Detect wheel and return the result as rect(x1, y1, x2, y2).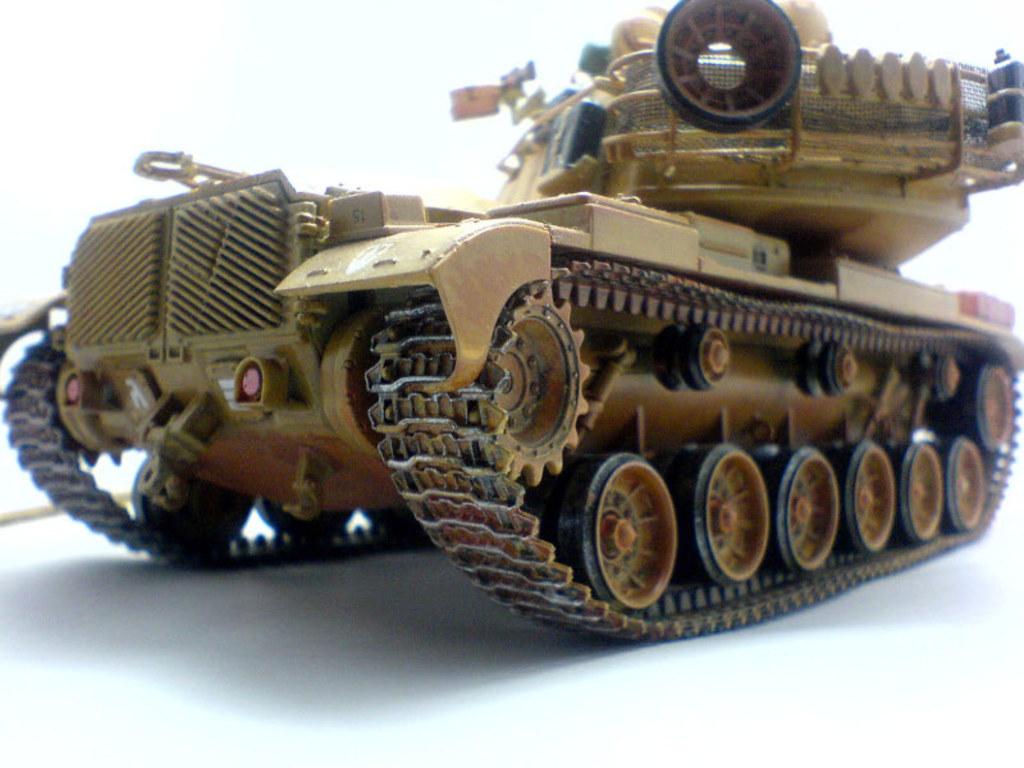
rect(692, 442, 765, 591).
